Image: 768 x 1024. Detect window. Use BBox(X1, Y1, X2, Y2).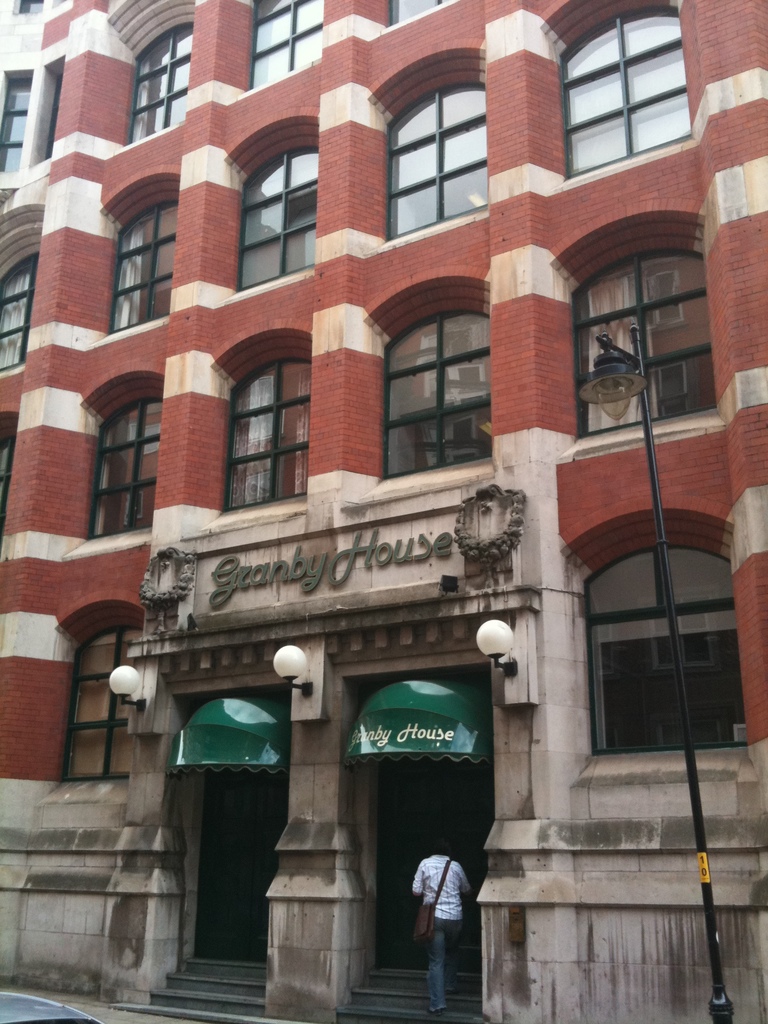
BBox(58, 627, 145, 779).
